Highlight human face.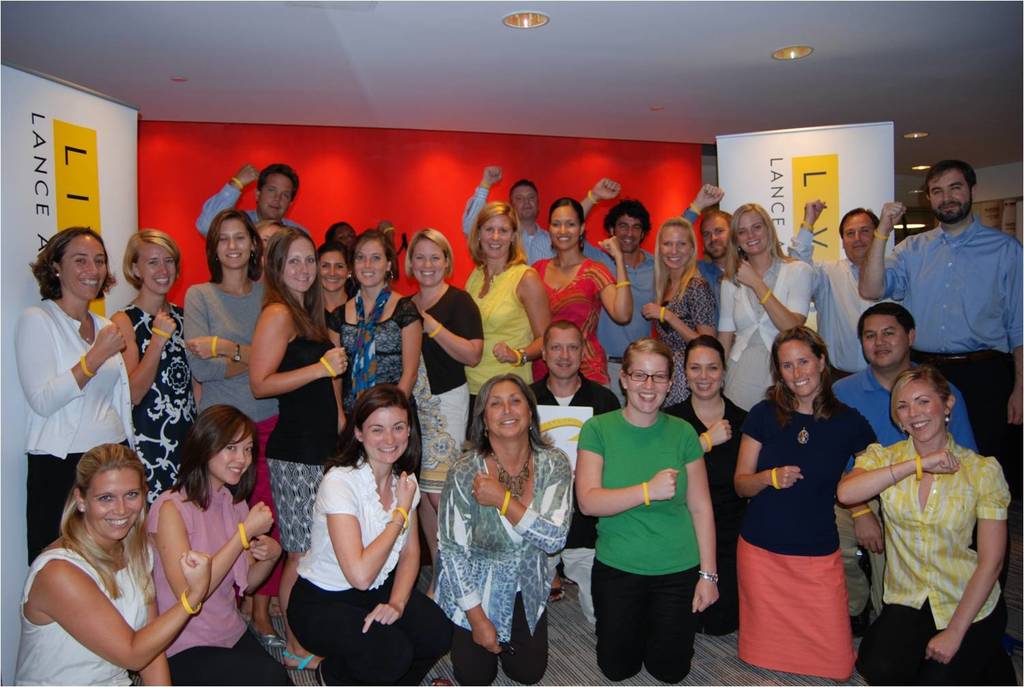
Highlighted region: region(897, 380, 947, 442).
